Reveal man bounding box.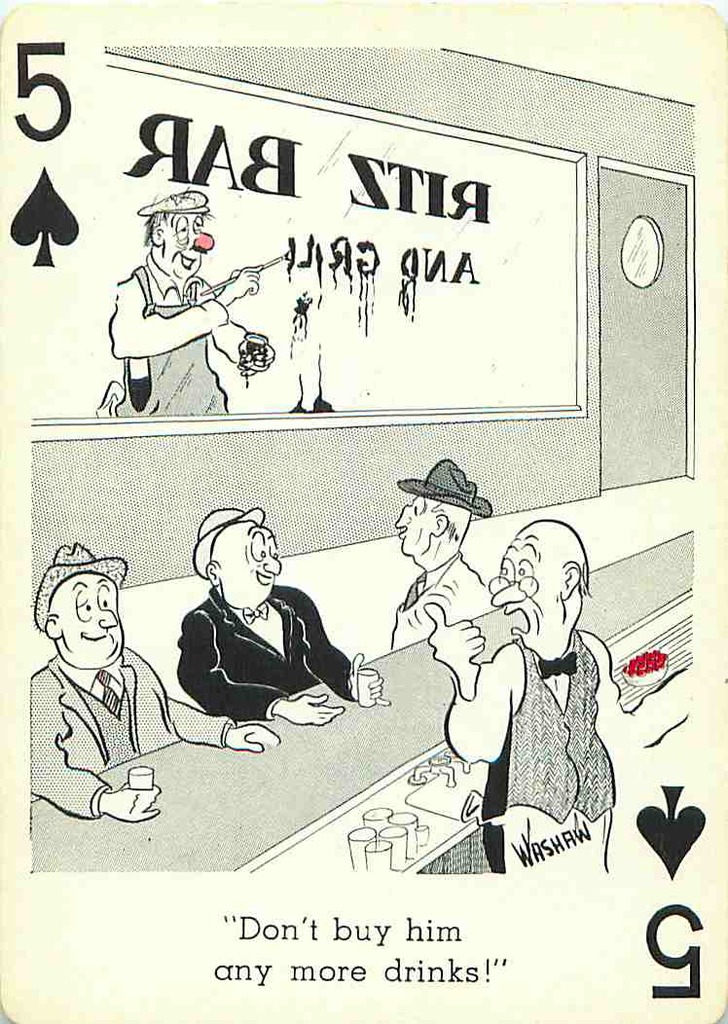
Revealed: BBox(389, 462, 495, 649).
